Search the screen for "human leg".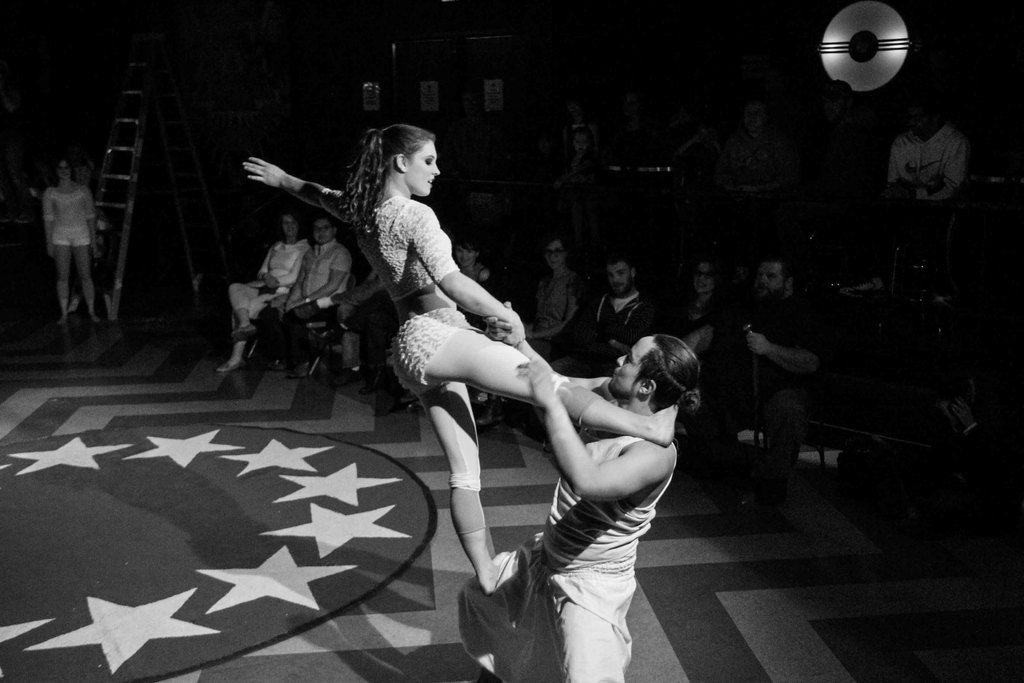
Found at l=58, t=240, r=74, b=320.
